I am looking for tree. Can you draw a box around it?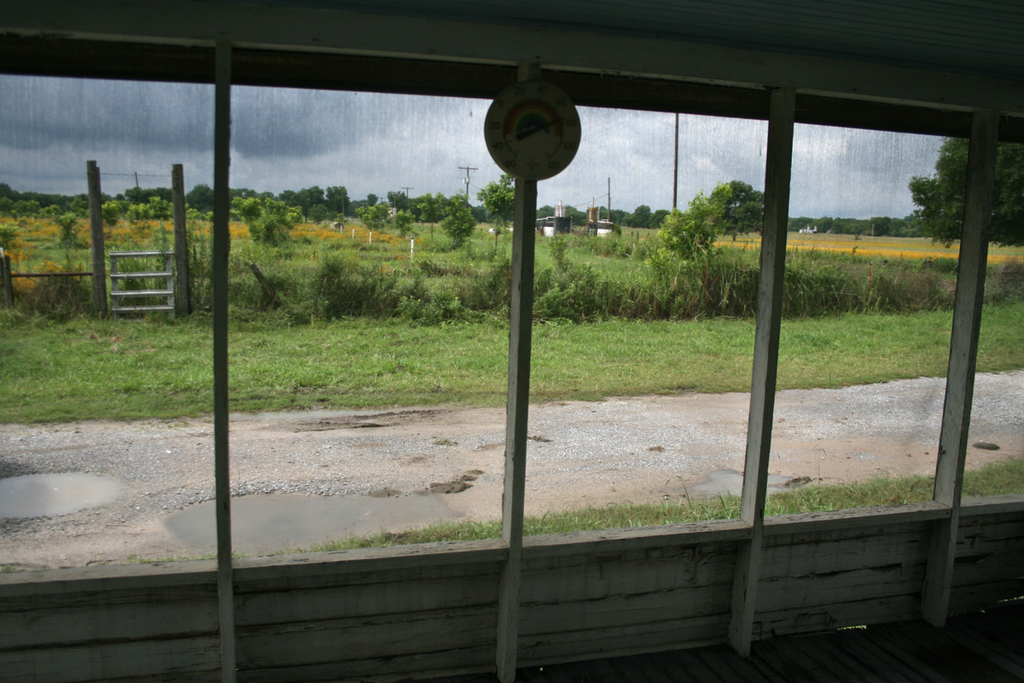
Sure, the bounding box is BBox(225, 185, 288, 264).
